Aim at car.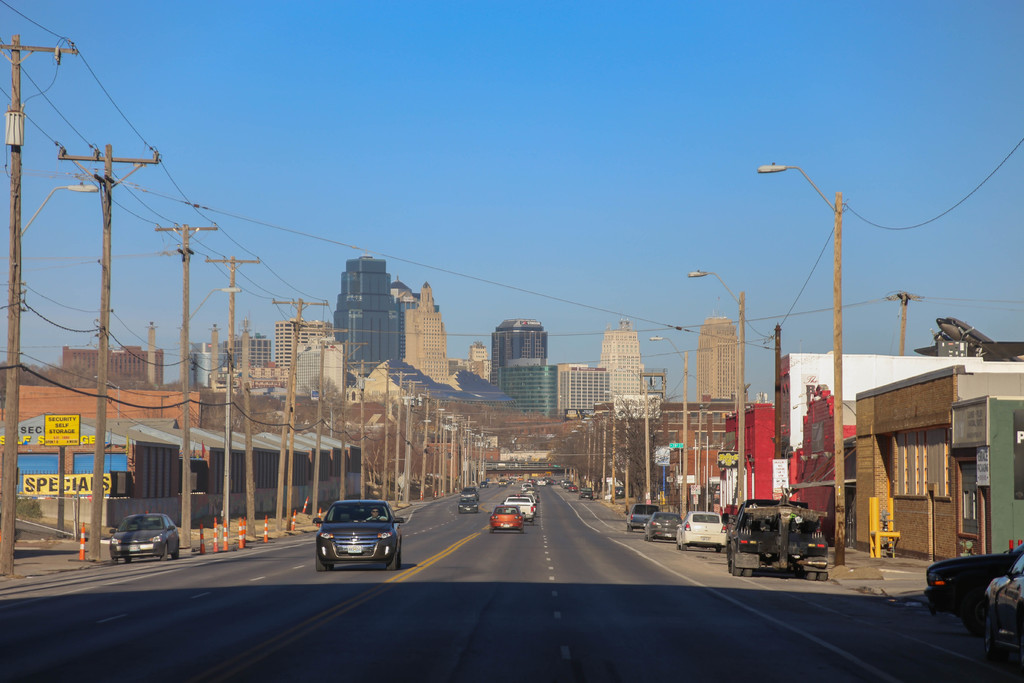
Aimed at box(462, 488, 479, 499).
